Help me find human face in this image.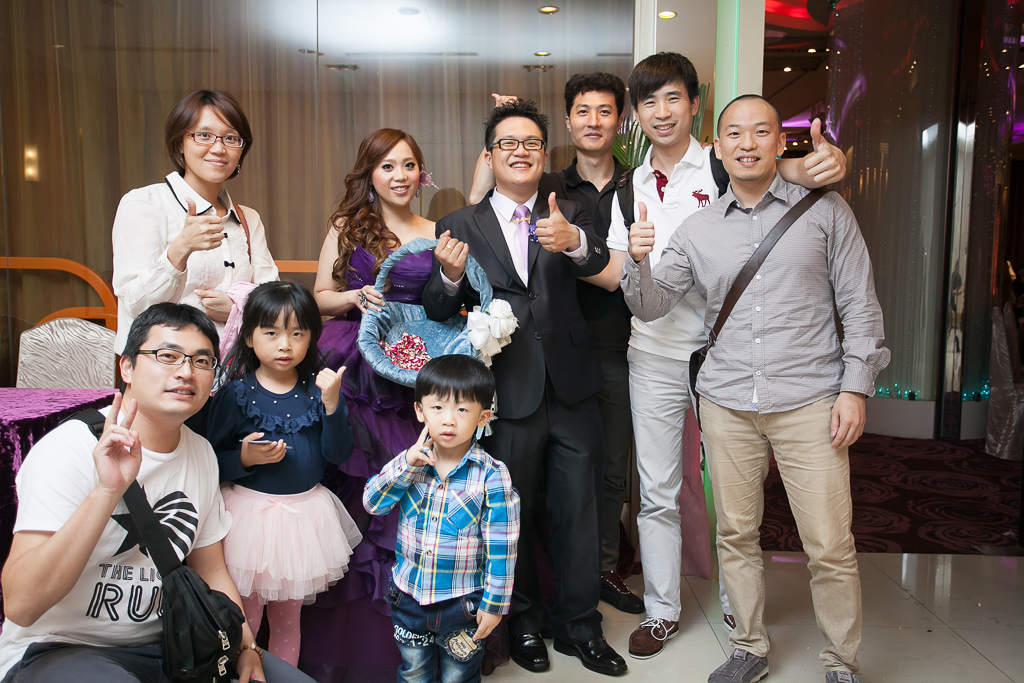
Found it: 570/96/614/157.
